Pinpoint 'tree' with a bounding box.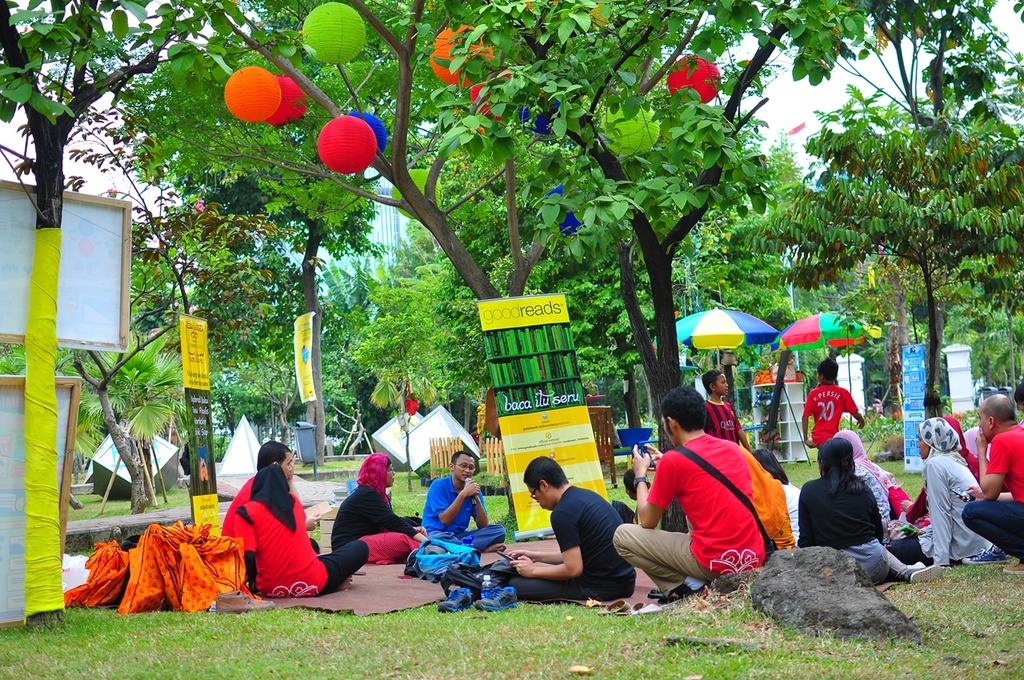
Rect(779, 118, 1023, 422).
